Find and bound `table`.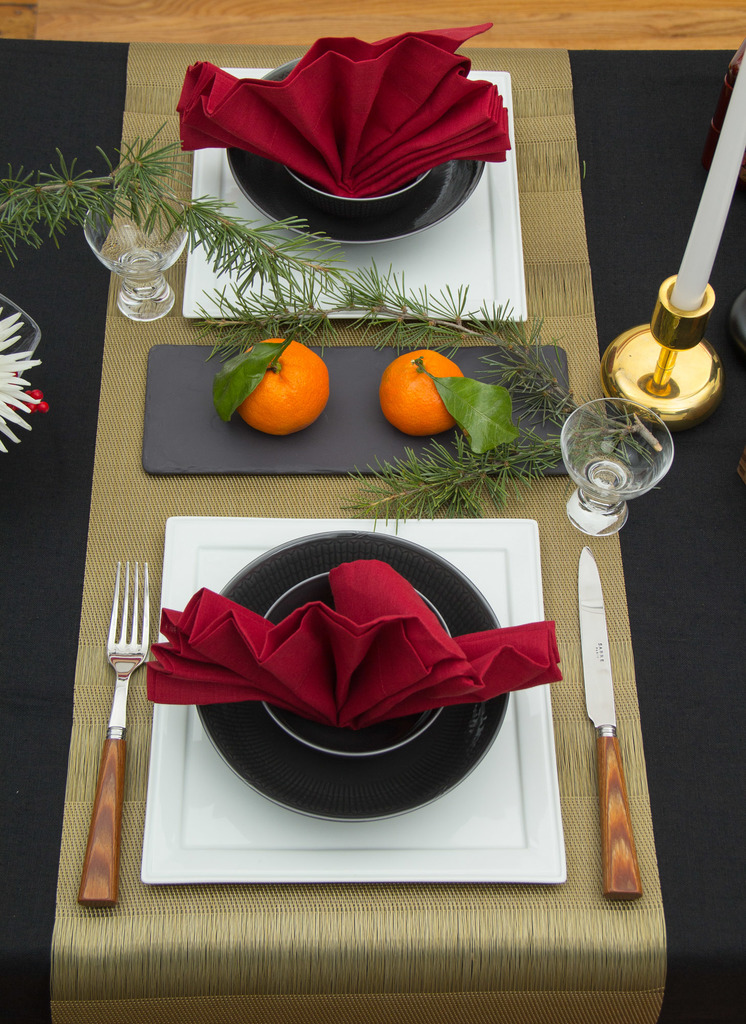
Bound: 0:37:745:1023.
